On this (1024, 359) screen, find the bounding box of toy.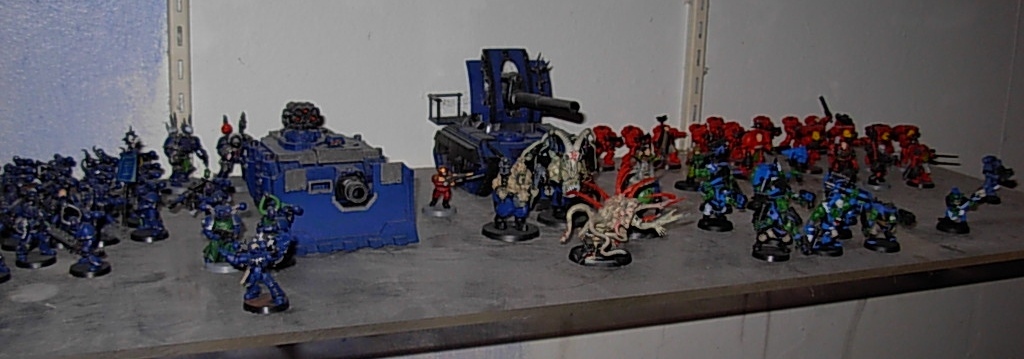
Bounding box: x1=236 y1=110 x2=259 y2=169.
